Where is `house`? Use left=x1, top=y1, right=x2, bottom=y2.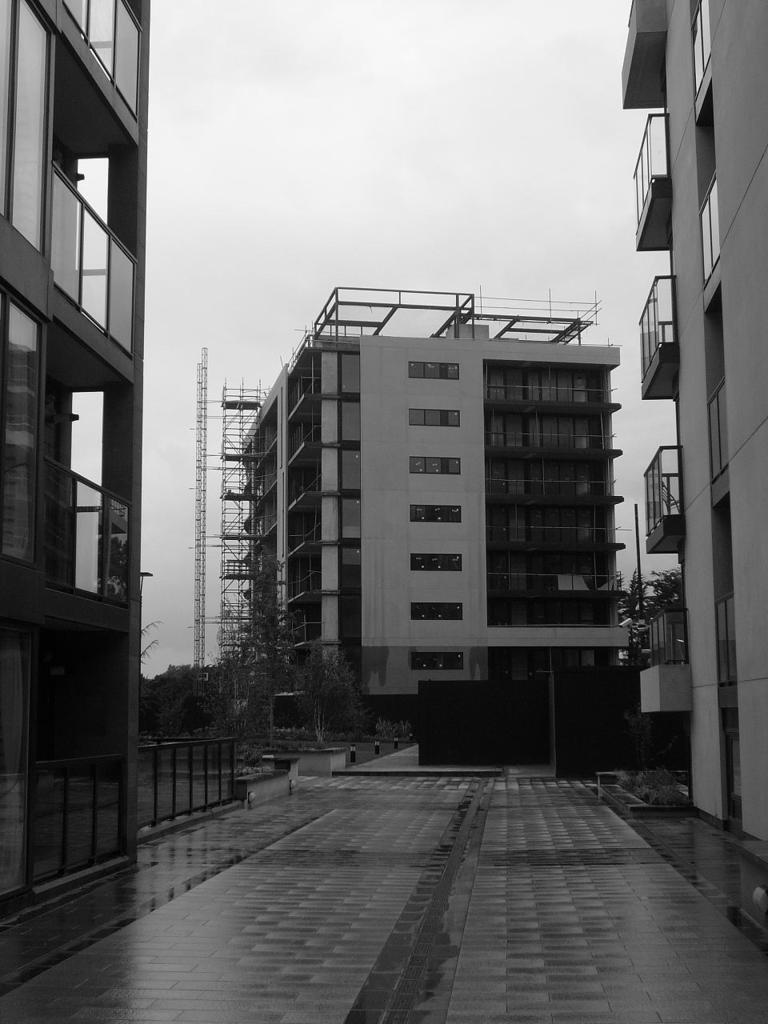
left=0, top=0, right=158, bottom=936.
